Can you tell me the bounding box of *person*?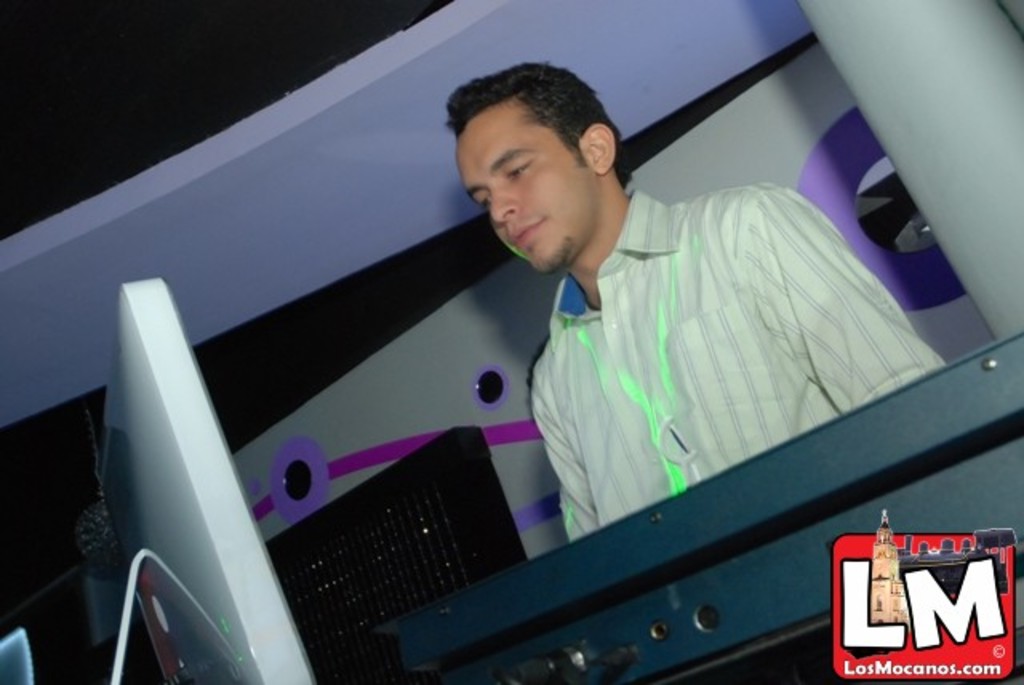
[442, 58, 963, 552].
